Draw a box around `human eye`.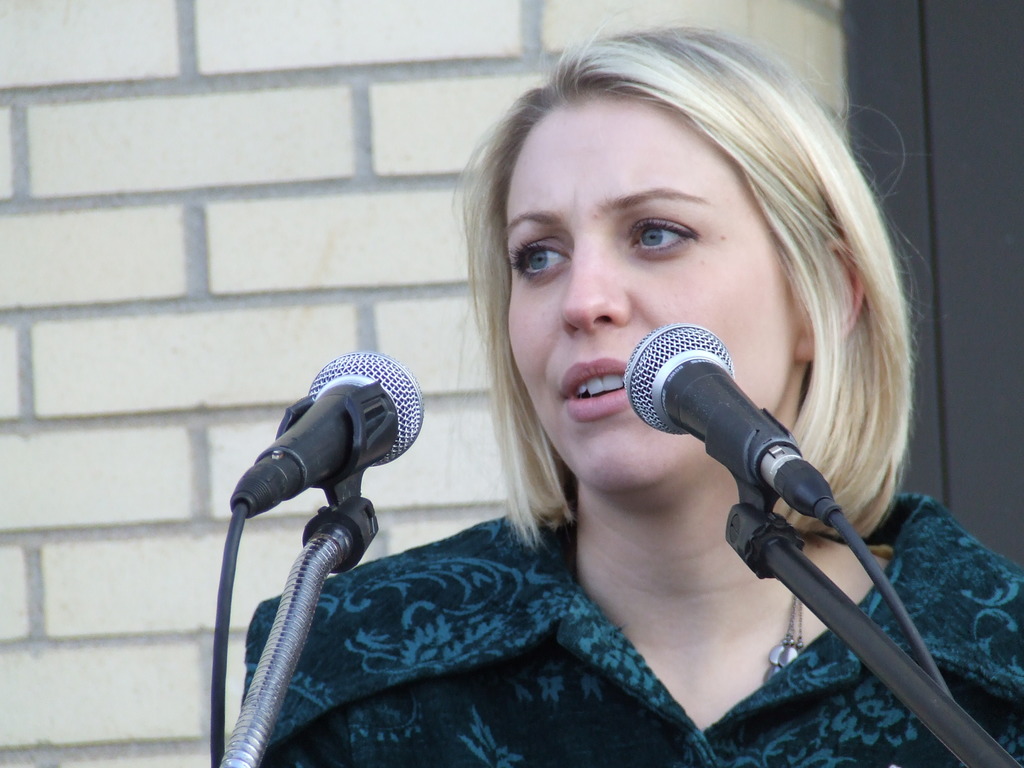
BBox(510, 230, 572, 281).
